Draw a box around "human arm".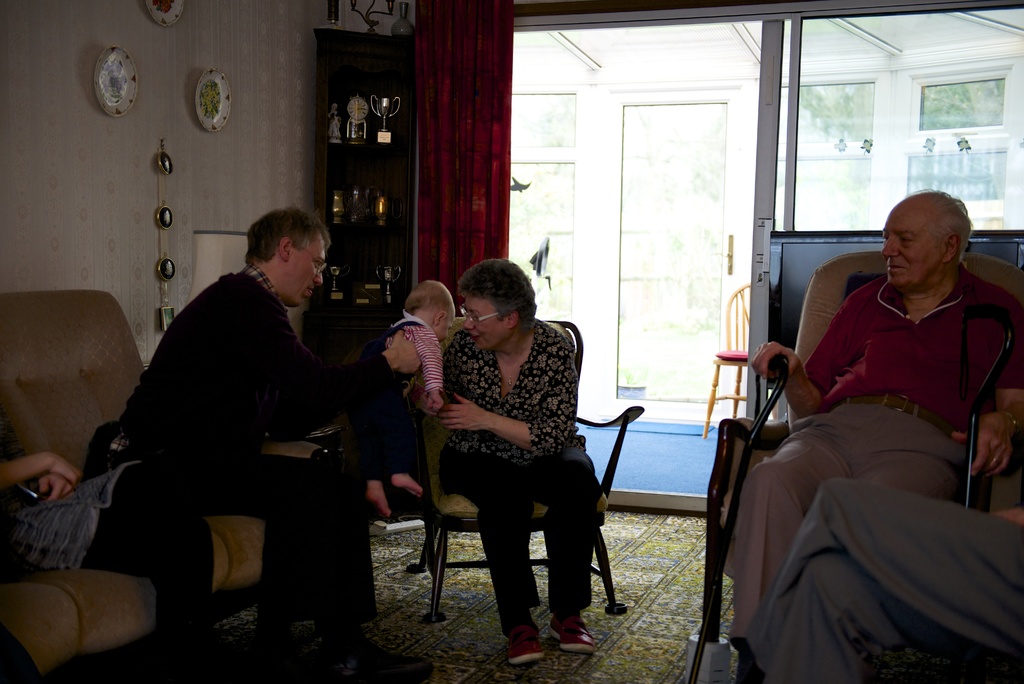
[x1=252, y1=356, x2=420, y2=425].
